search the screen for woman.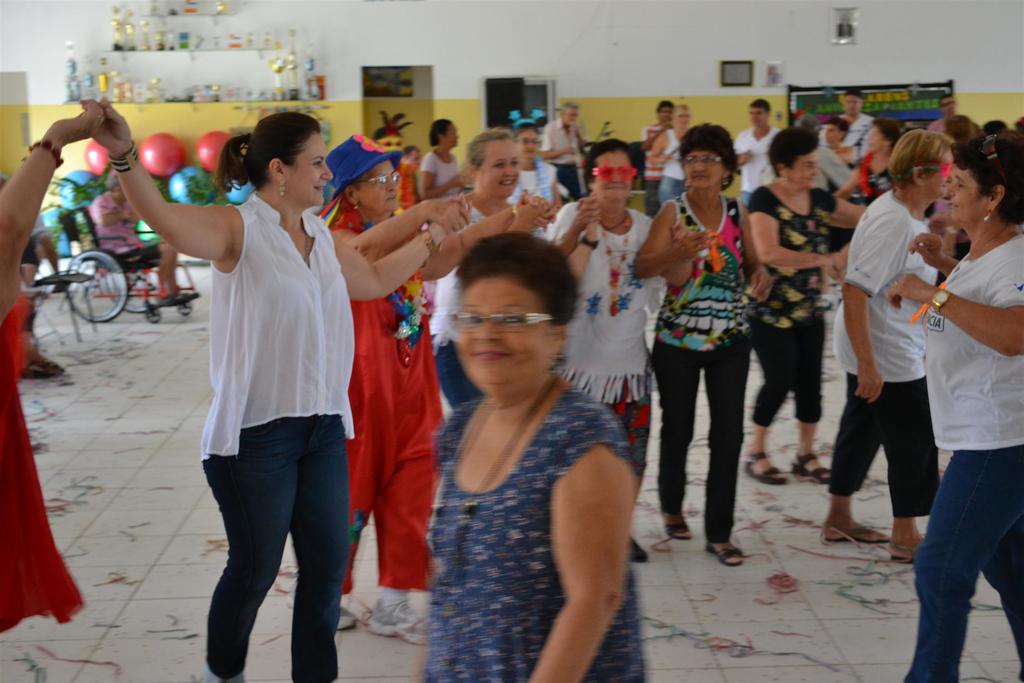
Found at 631, 119, 776, 567.
